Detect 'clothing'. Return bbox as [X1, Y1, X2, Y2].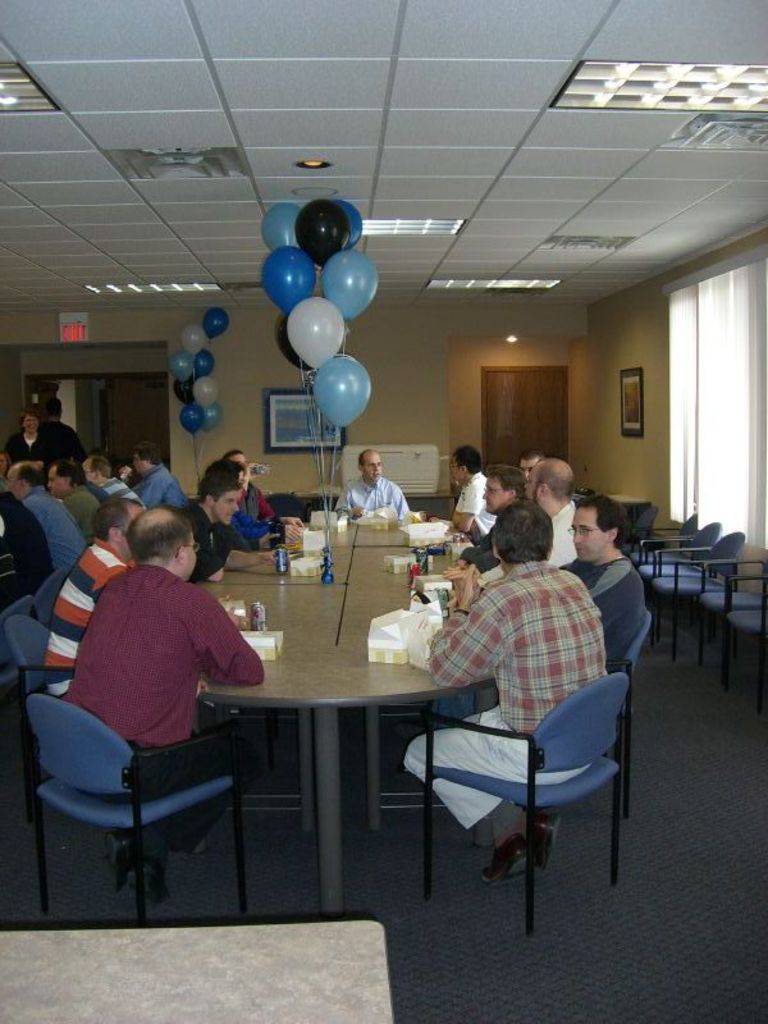
[0, 415, 61, 474].
